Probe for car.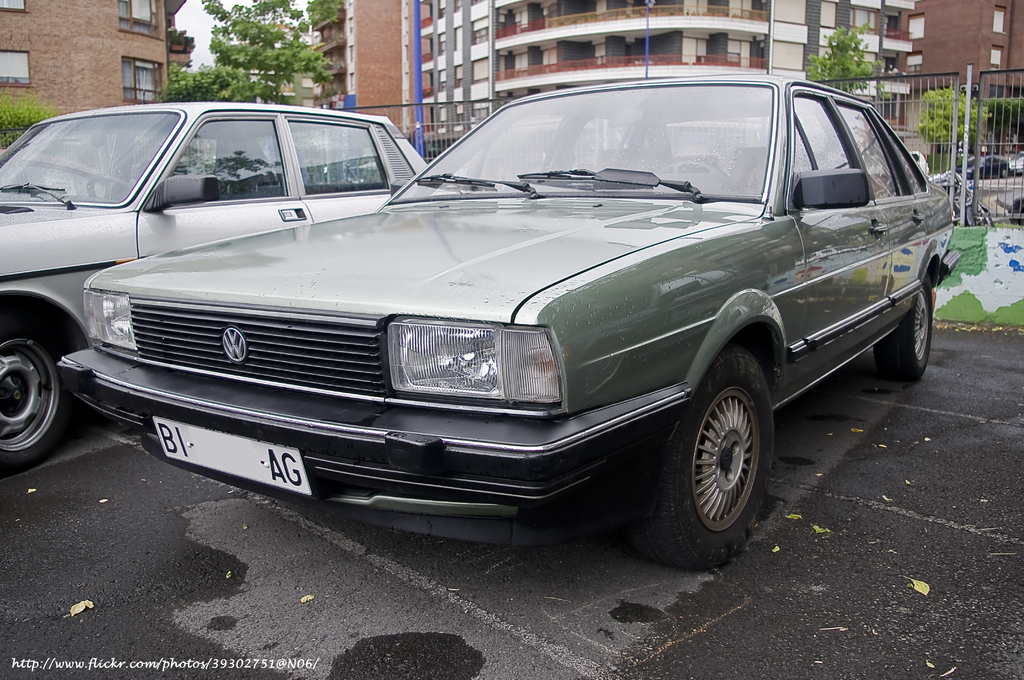
Probe result: select_region(0, 95, 424, 471).
